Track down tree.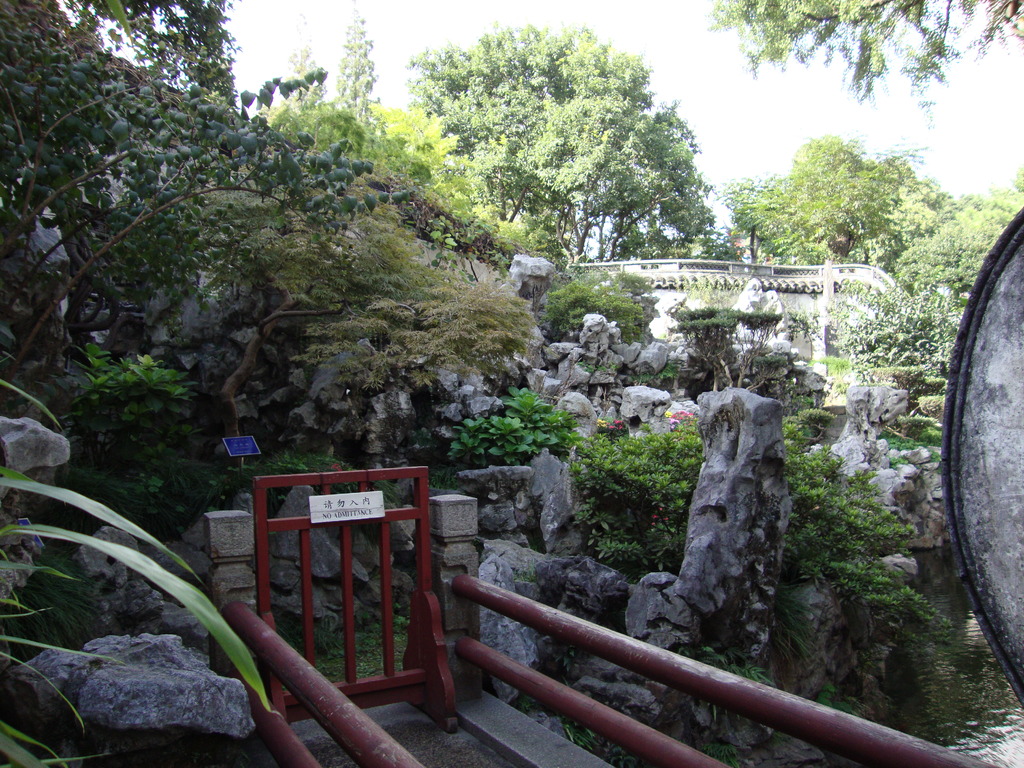
Tracked to <box>705,0,1023,115</box>.
